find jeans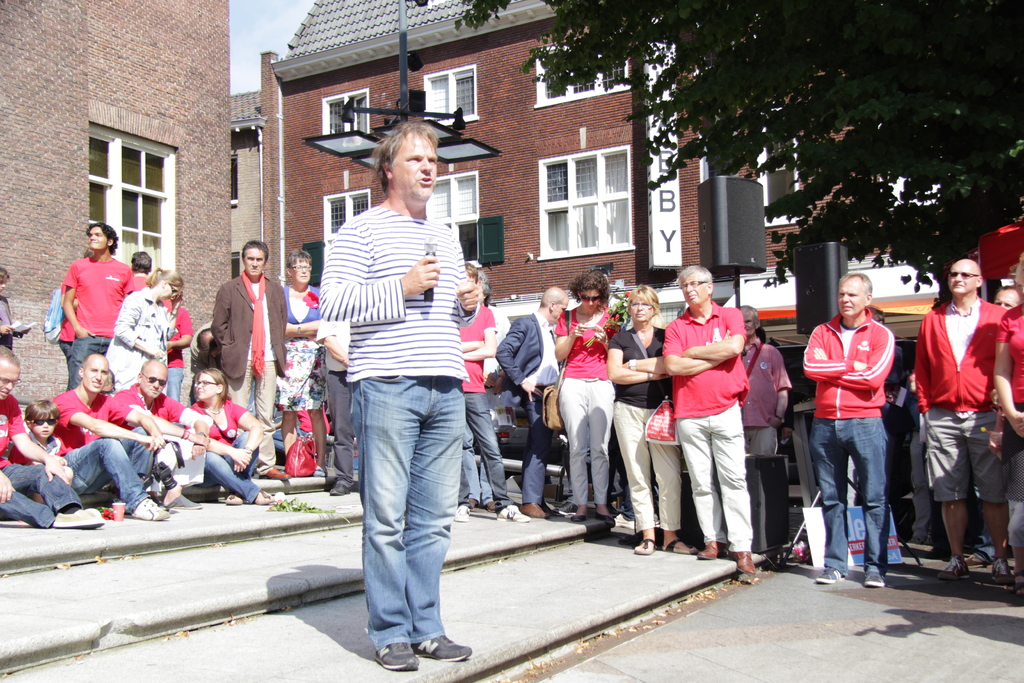
470,431,493,502
